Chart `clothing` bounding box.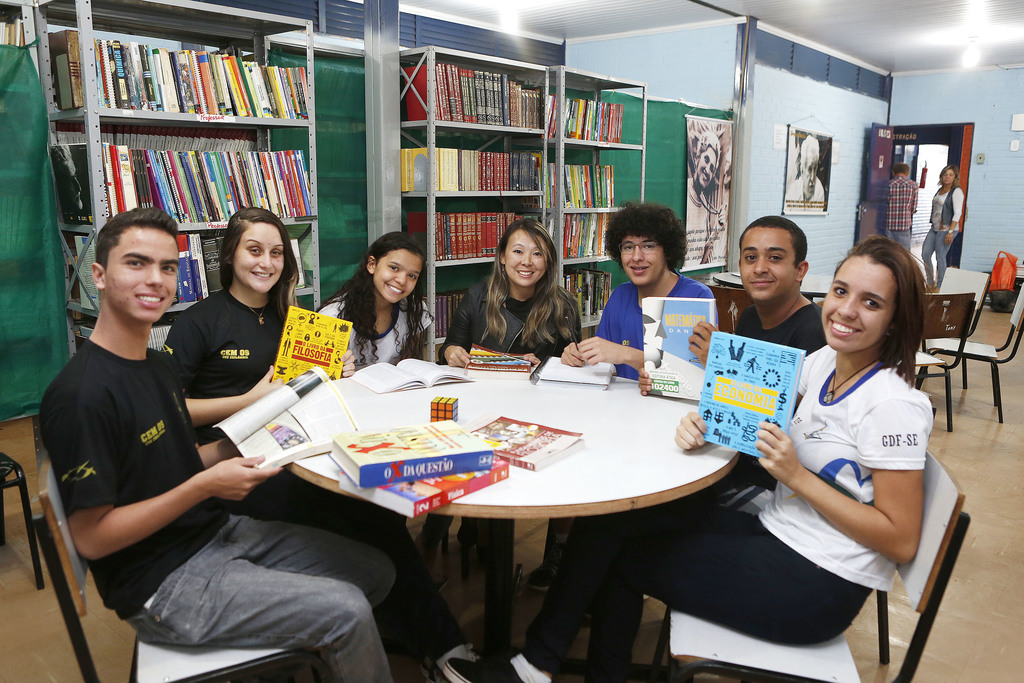
Charted: <bbox>543, 300, 836, 600</bbox>.
